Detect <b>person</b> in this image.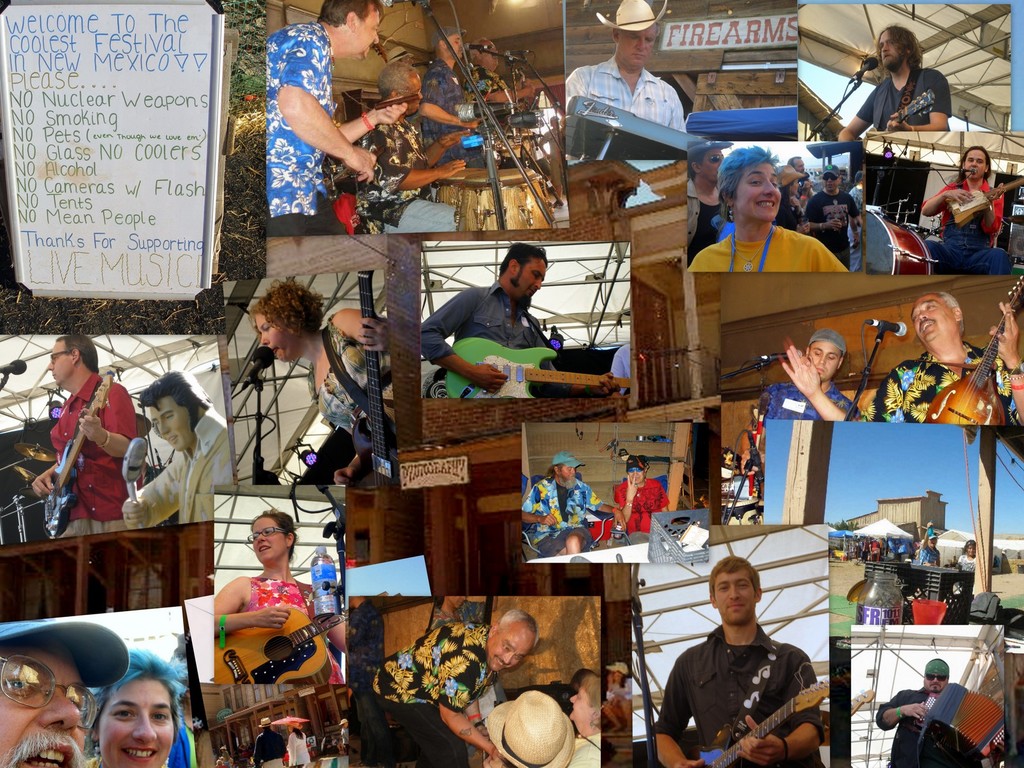
Detection: {"x1": 566, "y1": 668, "x2": 599, "y2": 767}.
